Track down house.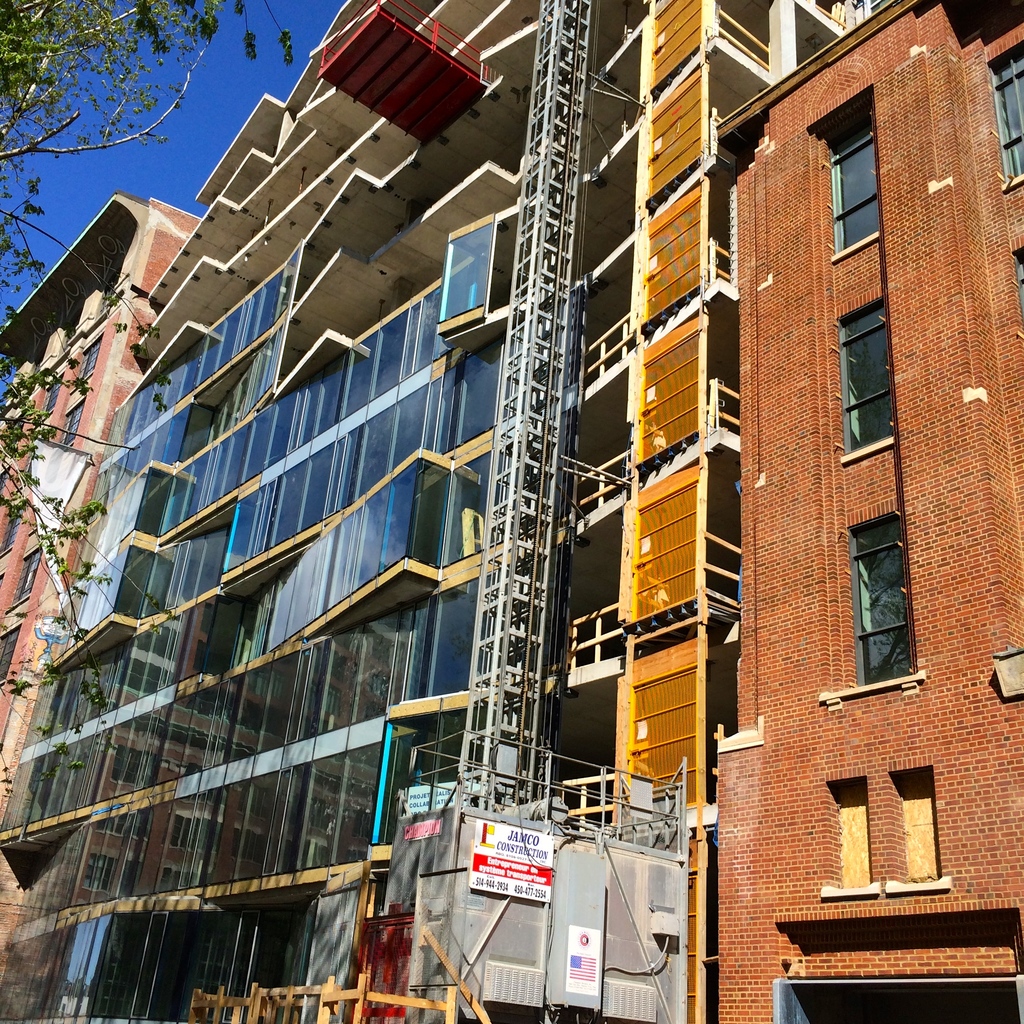
Tracked to box=[0, 0, 655, 1023].
